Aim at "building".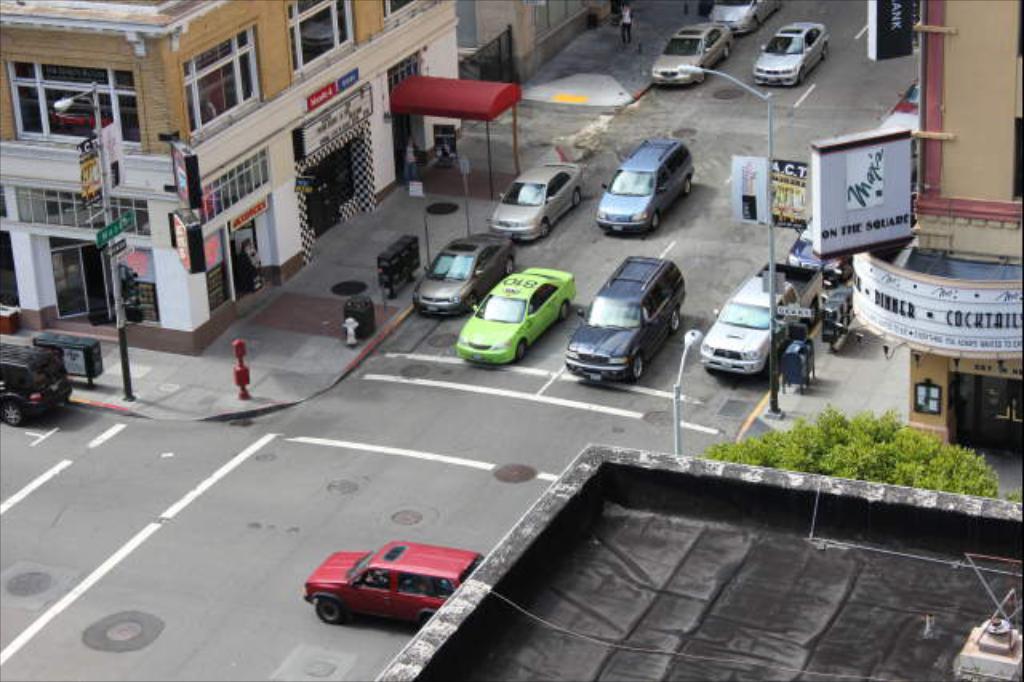
Aimed at rect(848, 0, 1022, 443).
